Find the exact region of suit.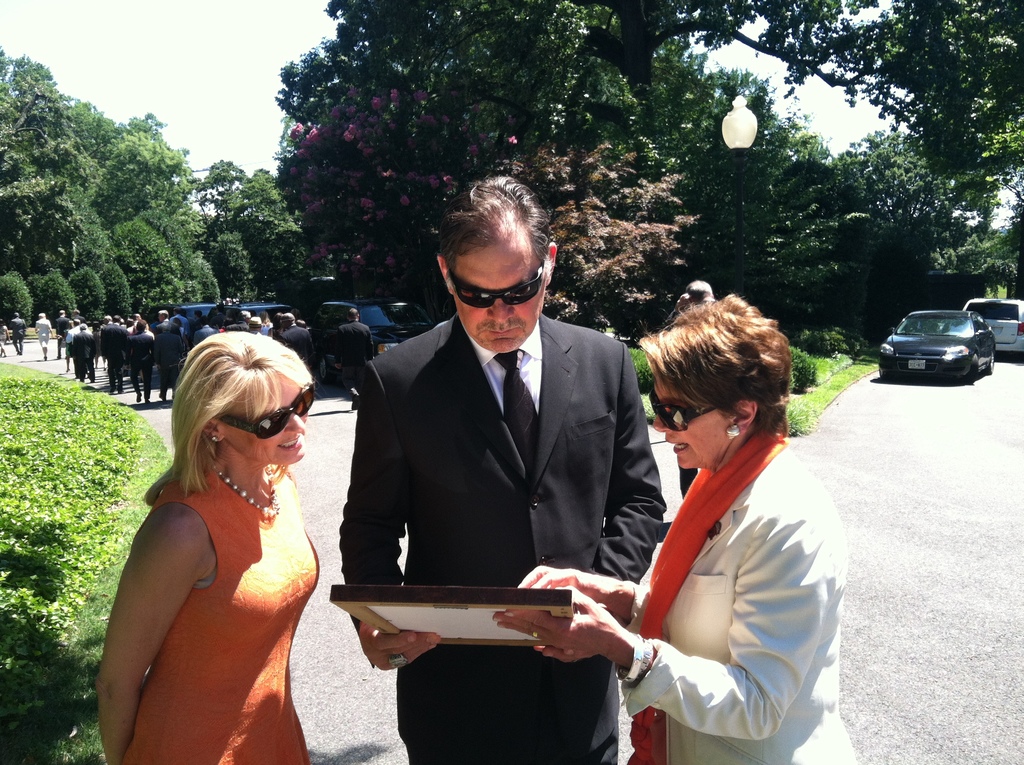
Exact region: l=76, t=330, r=95, b=380.
